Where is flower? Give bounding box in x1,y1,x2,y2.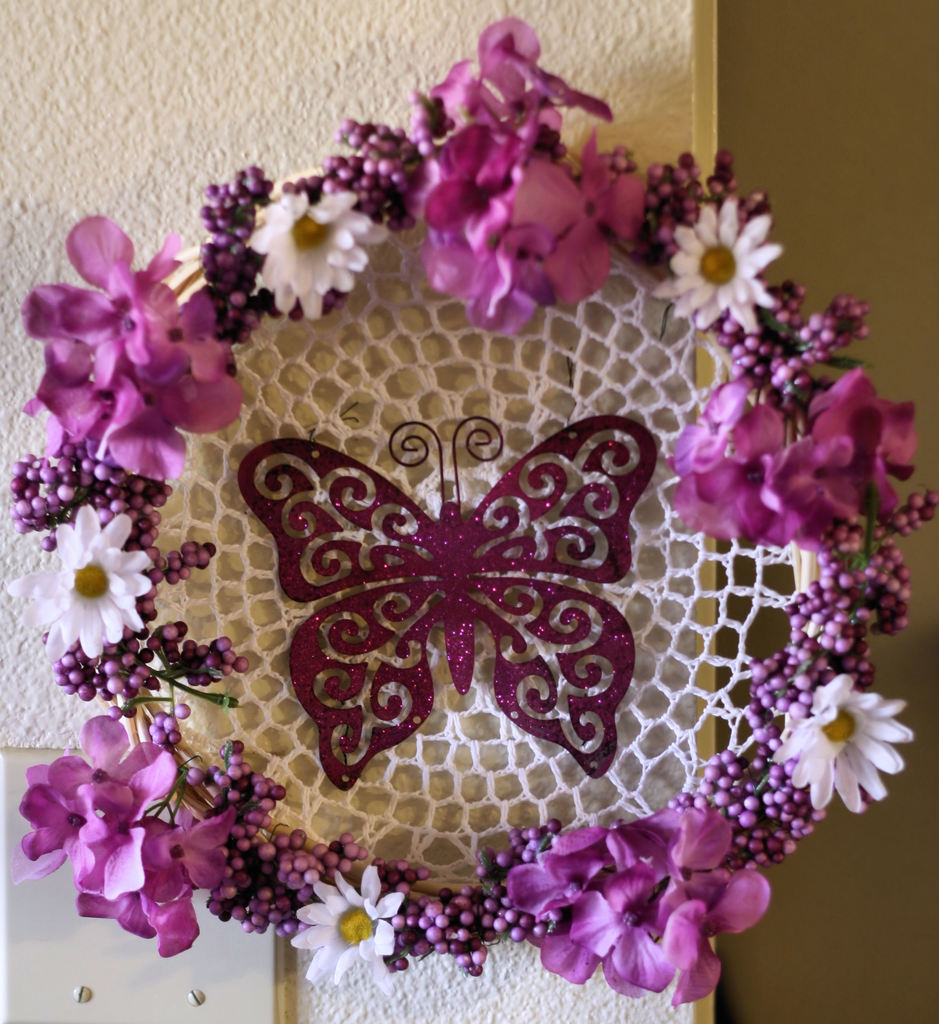
17,211,191,443.
